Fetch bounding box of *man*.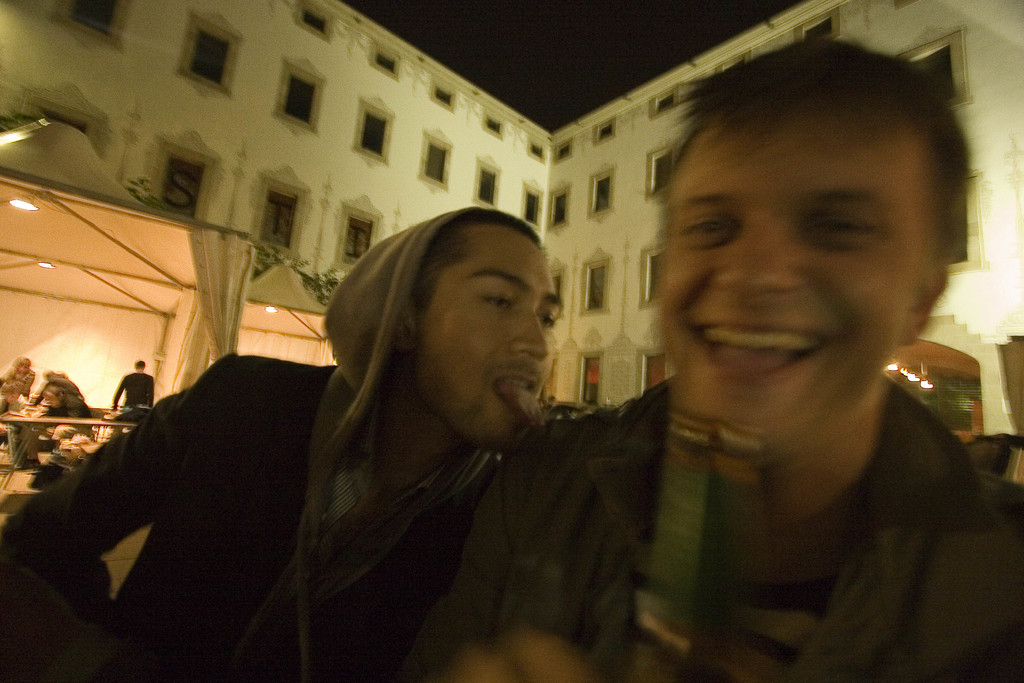
Bbox: bbox(399, 47, 1023, 663).
